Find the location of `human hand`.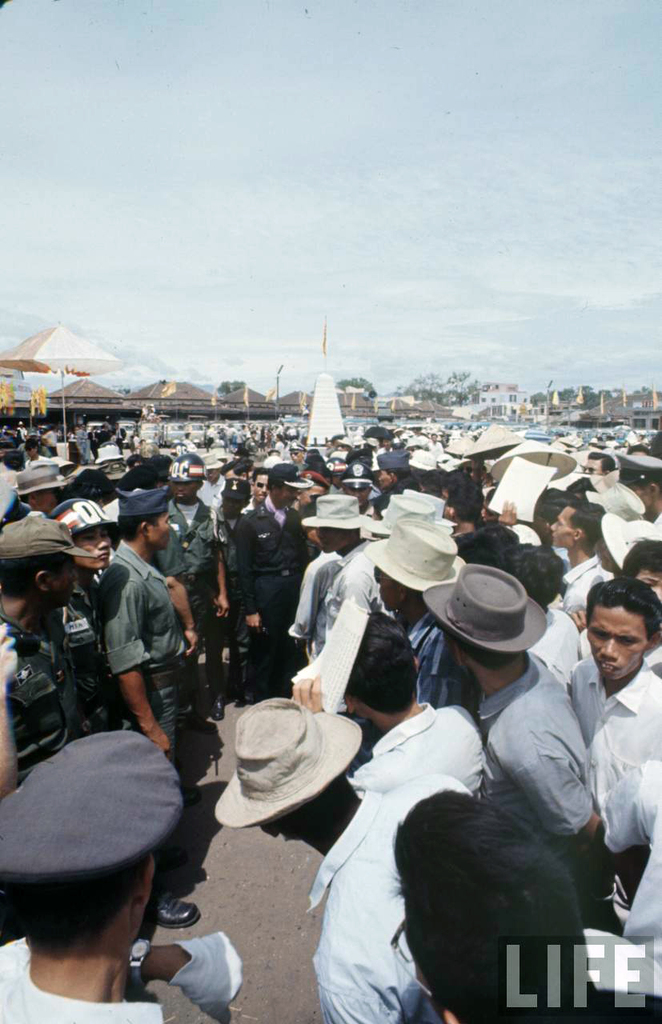
Location: (295,642,306,652).
